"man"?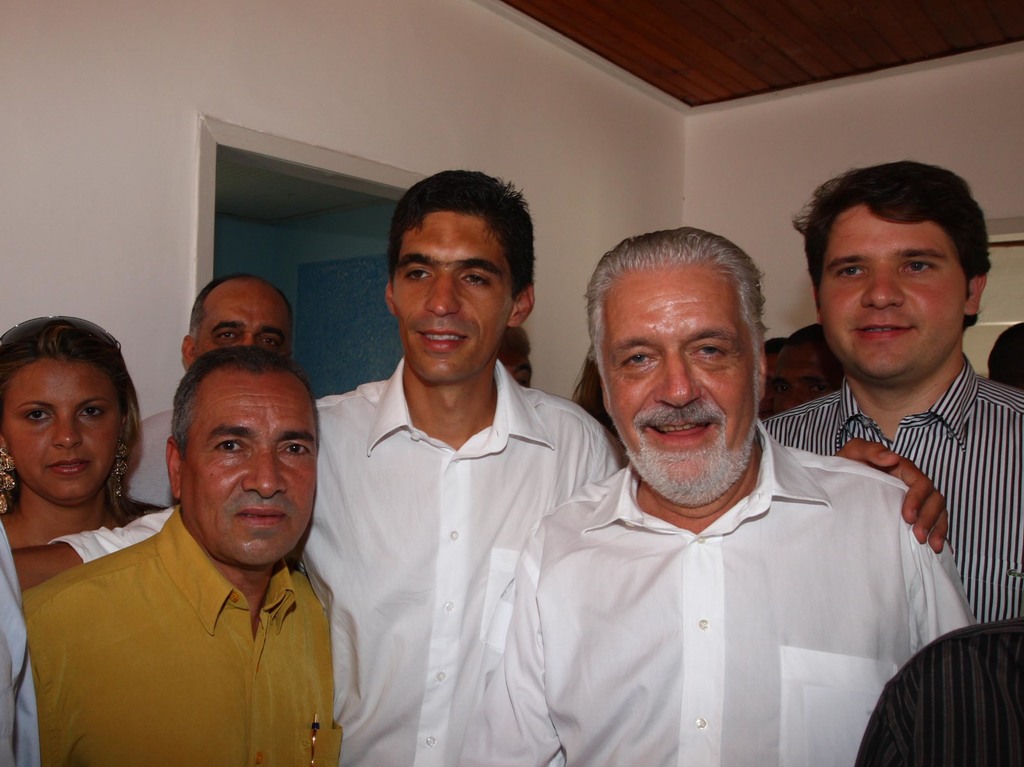
9 169 950 766
